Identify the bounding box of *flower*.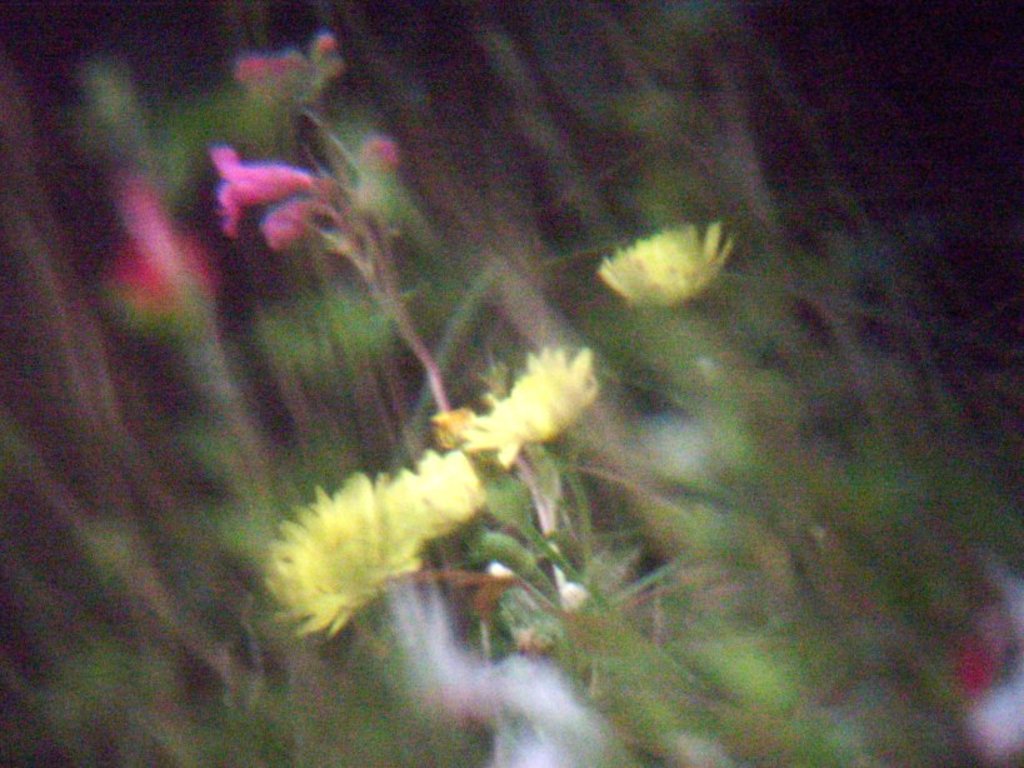
{"x1": 595, "y1": 215, "x2": 738, "y2": 305}.
